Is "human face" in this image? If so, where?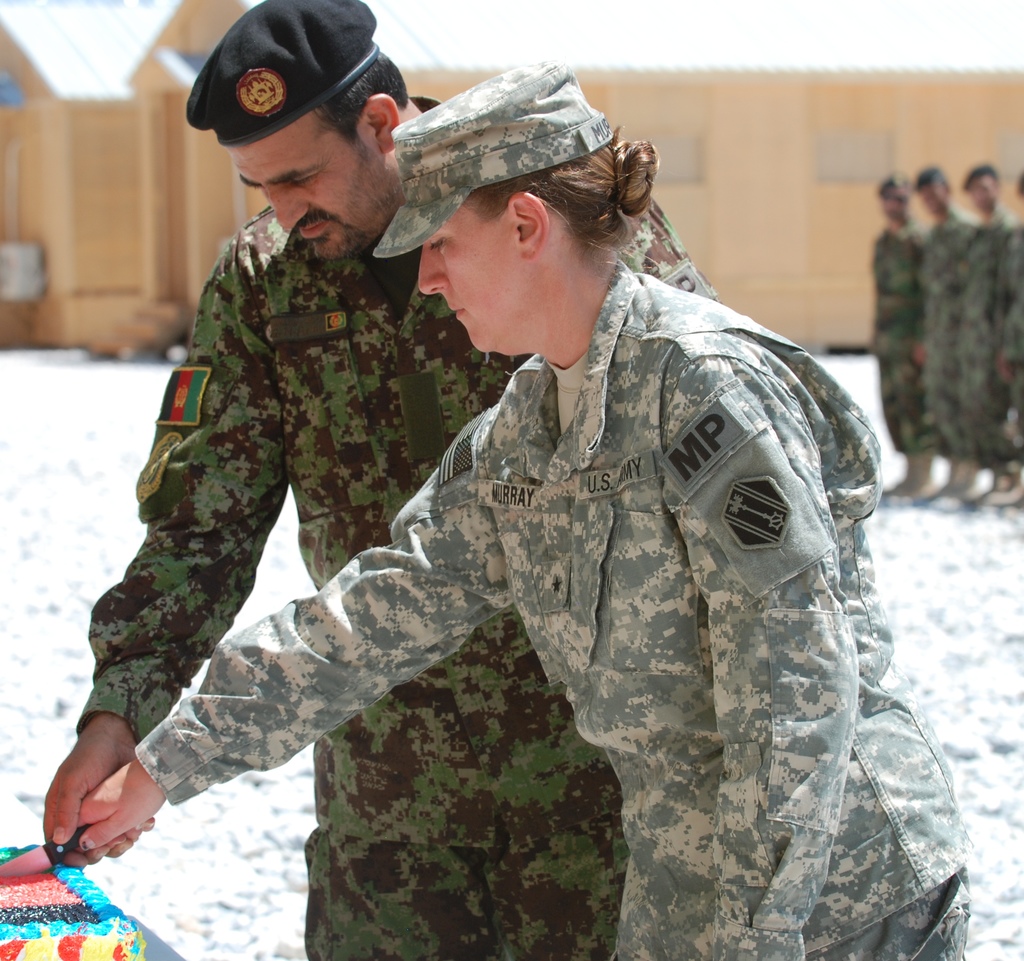
Yes, at select_region(419, 204, 540, 352).
